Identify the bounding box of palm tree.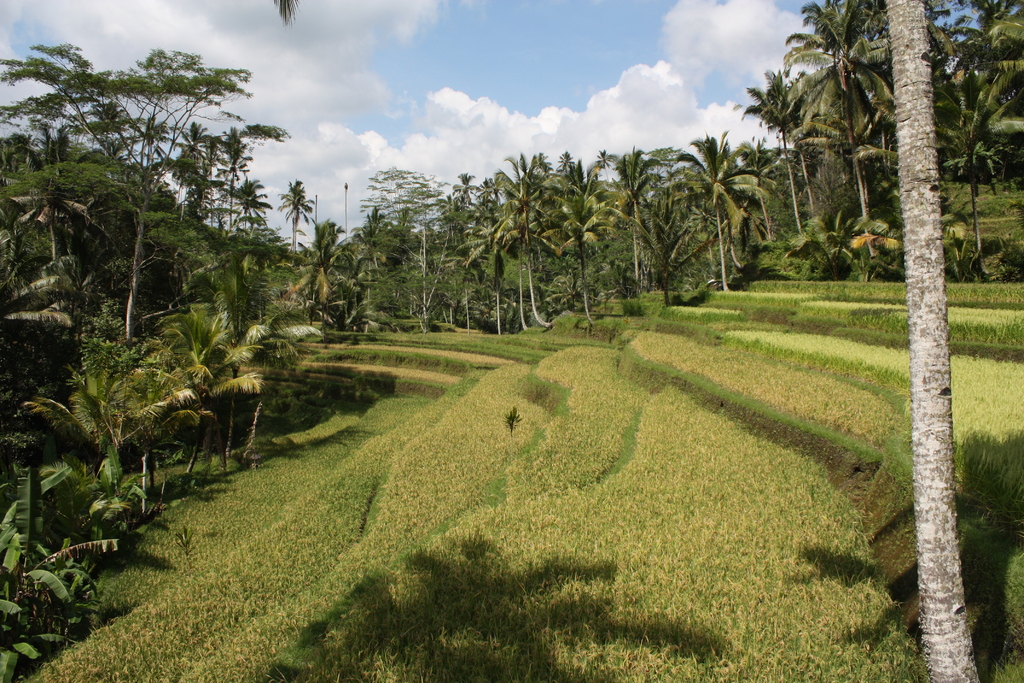
[0,116,126,285].
